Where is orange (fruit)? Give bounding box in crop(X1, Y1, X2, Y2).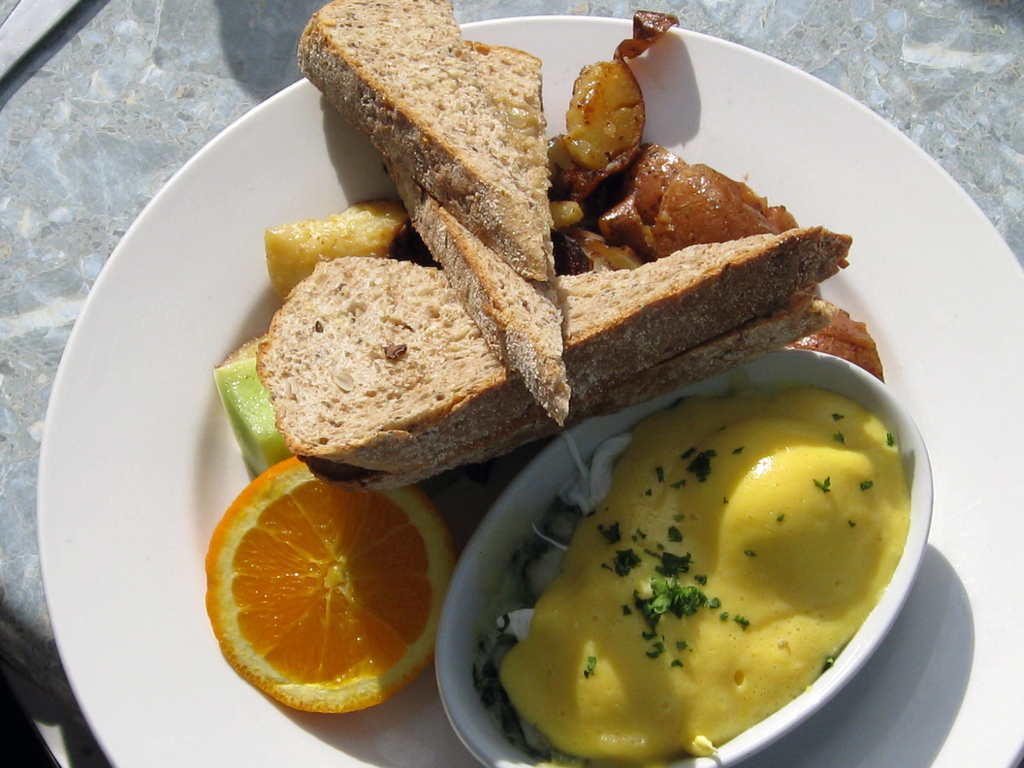
crop(195, 467, 449, 729).
